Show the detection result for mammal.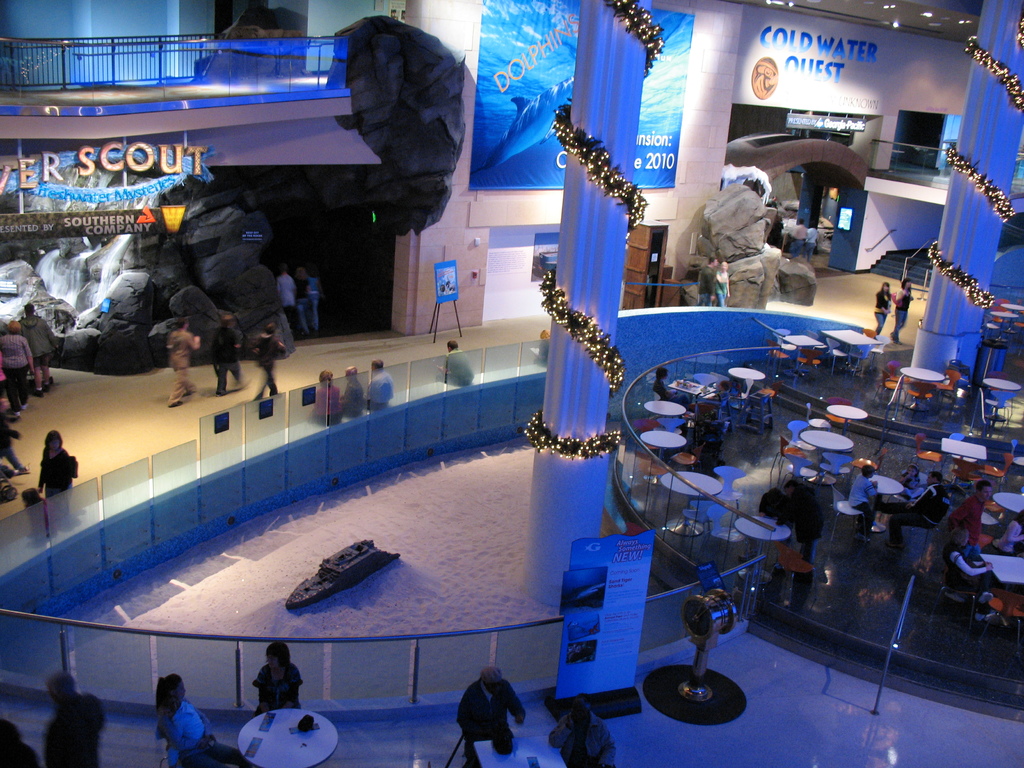
292/266/309/338.
